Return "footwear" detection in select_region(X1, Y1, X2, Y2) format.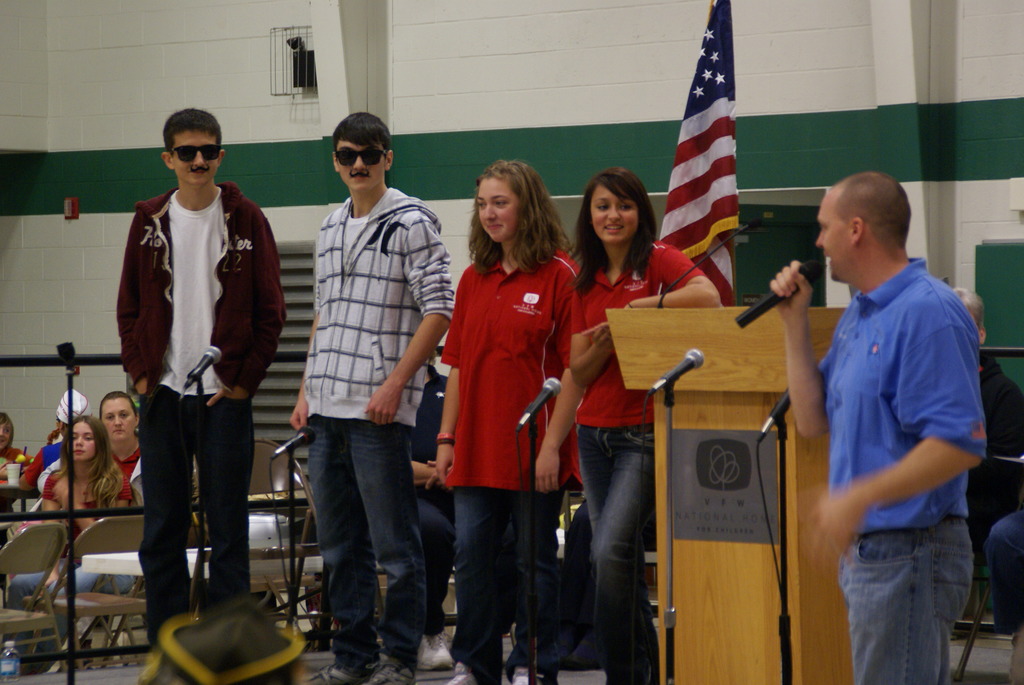
select_region(300, 659, 364, 684).
